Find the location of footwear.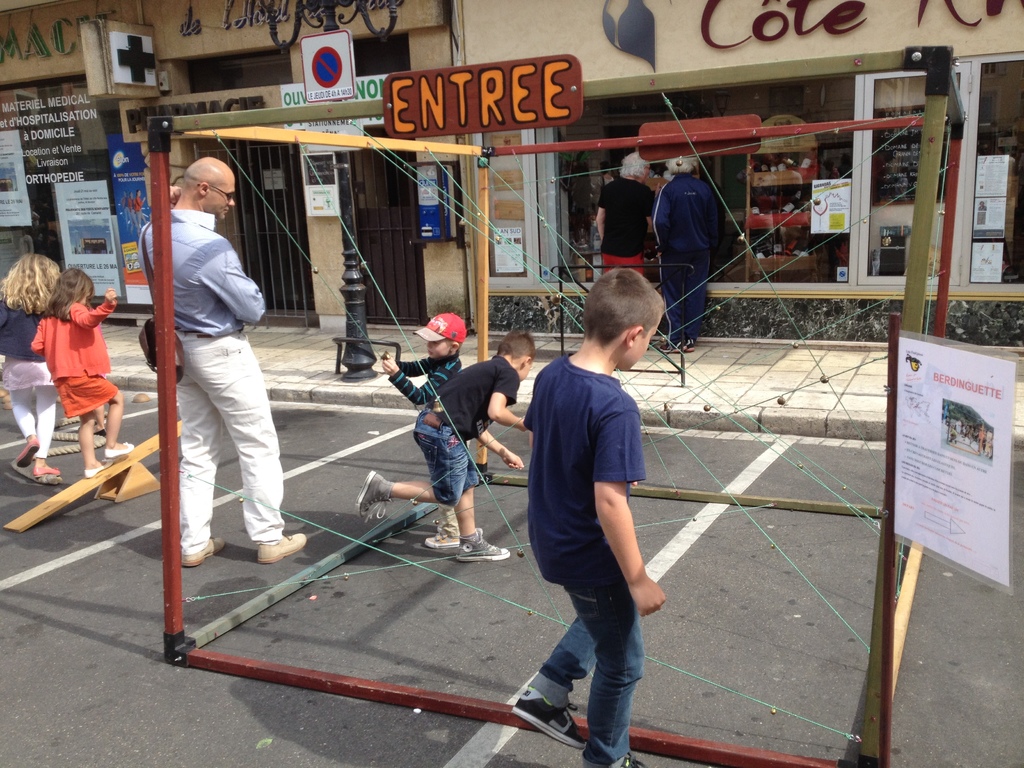
Location: 177 536 225 564.
